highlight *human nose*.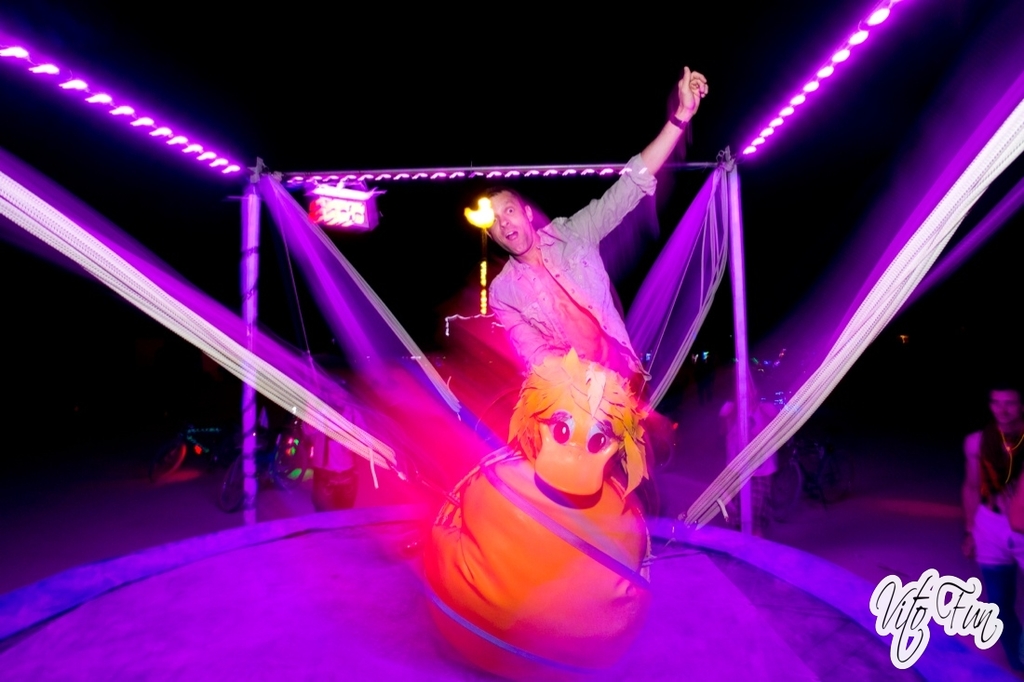
Highlighted region: 496:217:508:231.
